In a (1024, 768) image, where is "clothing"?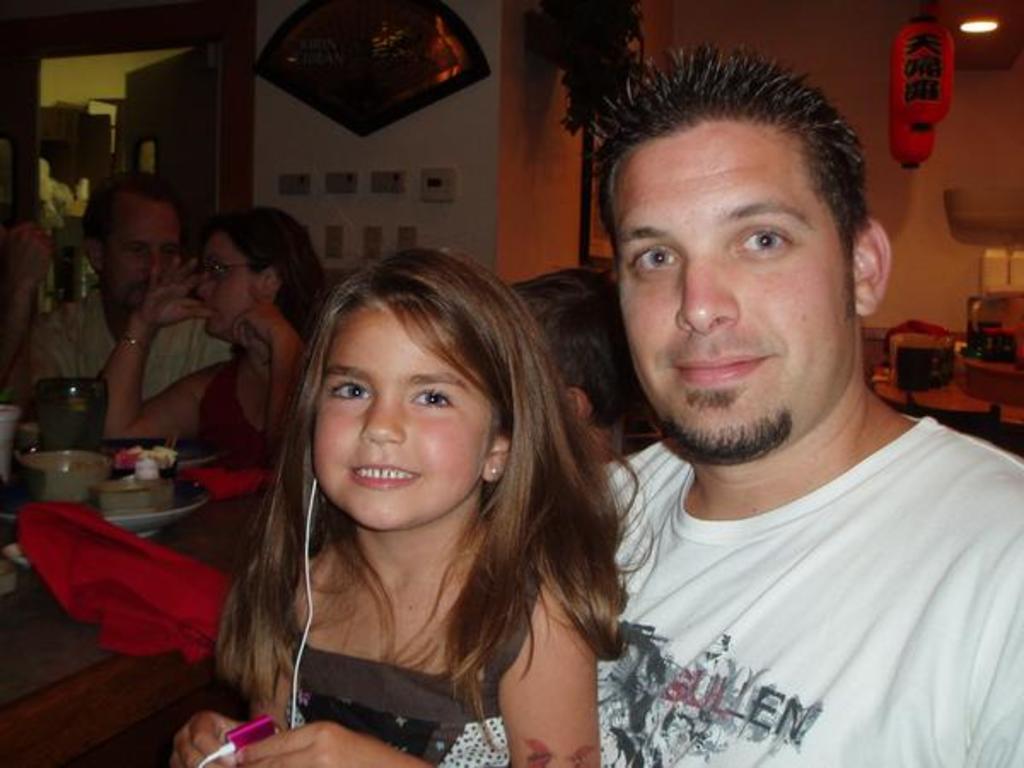
rect(288, 570, 539, 766).
